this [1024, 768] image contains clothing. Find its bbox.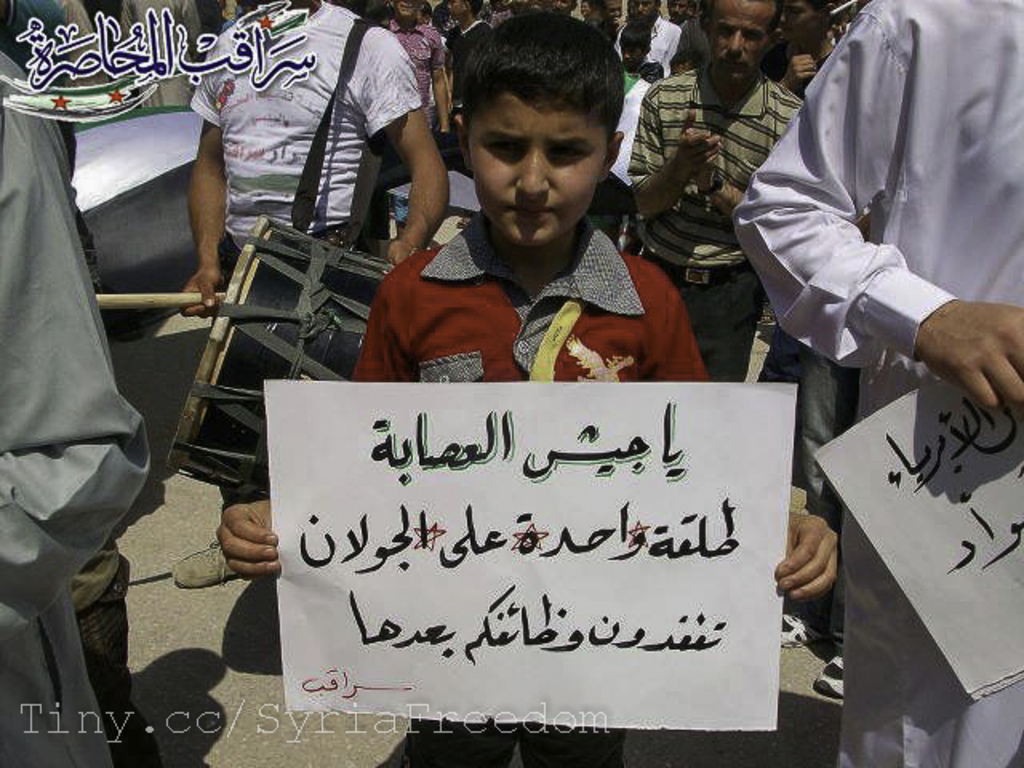
<bbox>178, 0, 406, 456</bbox>.
